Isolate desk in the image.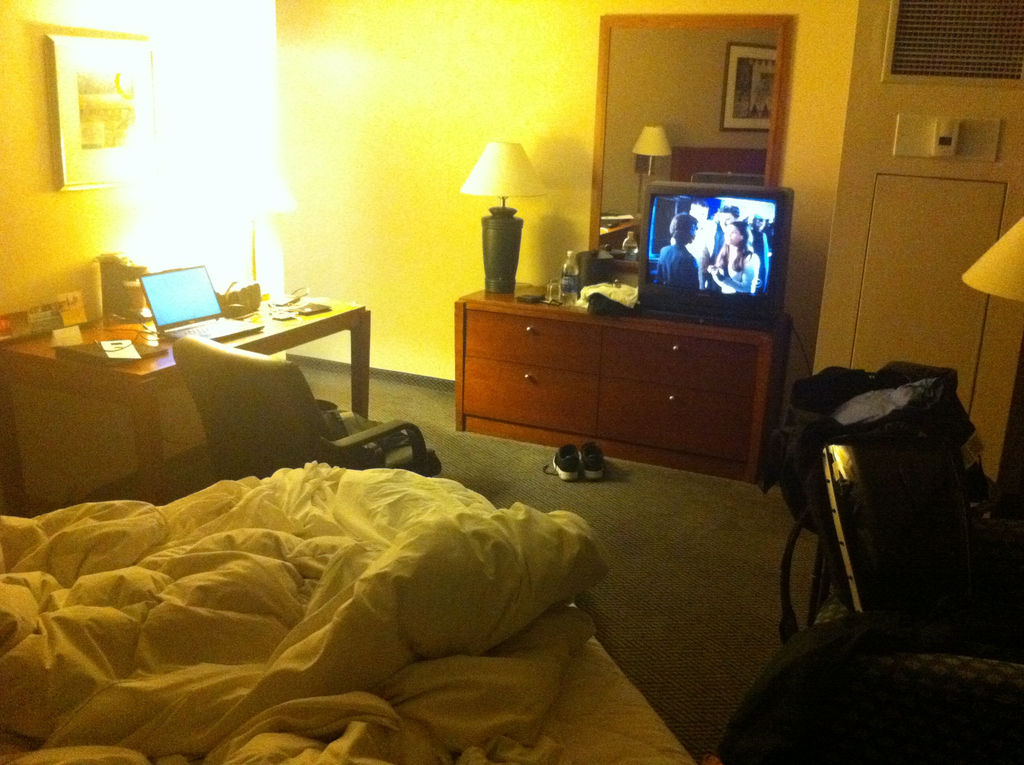
Isolated region: <bbox>0, 271, 369, 510</bbox>.
